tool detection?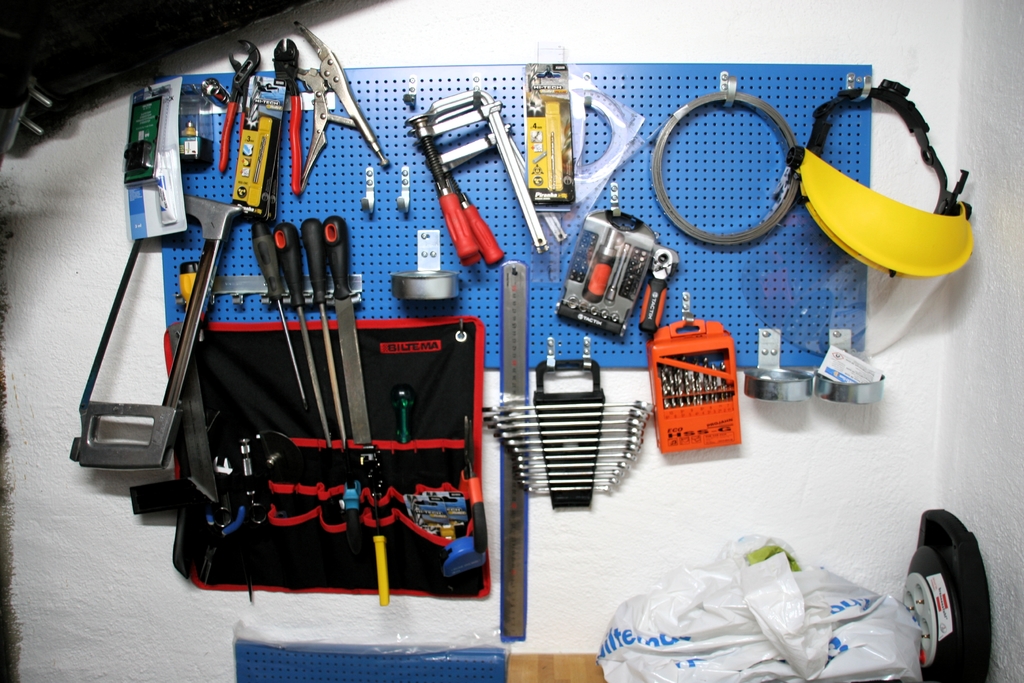
bbox(444, 97, 555, 256)
